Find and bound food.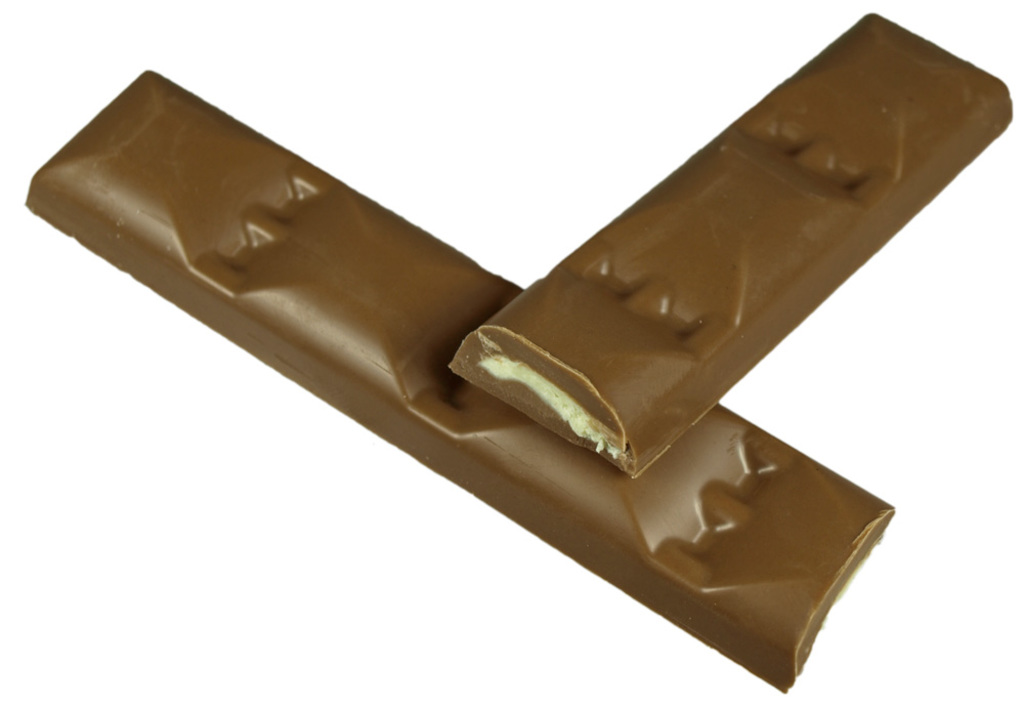
Bound: x1=446 y1=10 x2=1012 y2=481.
